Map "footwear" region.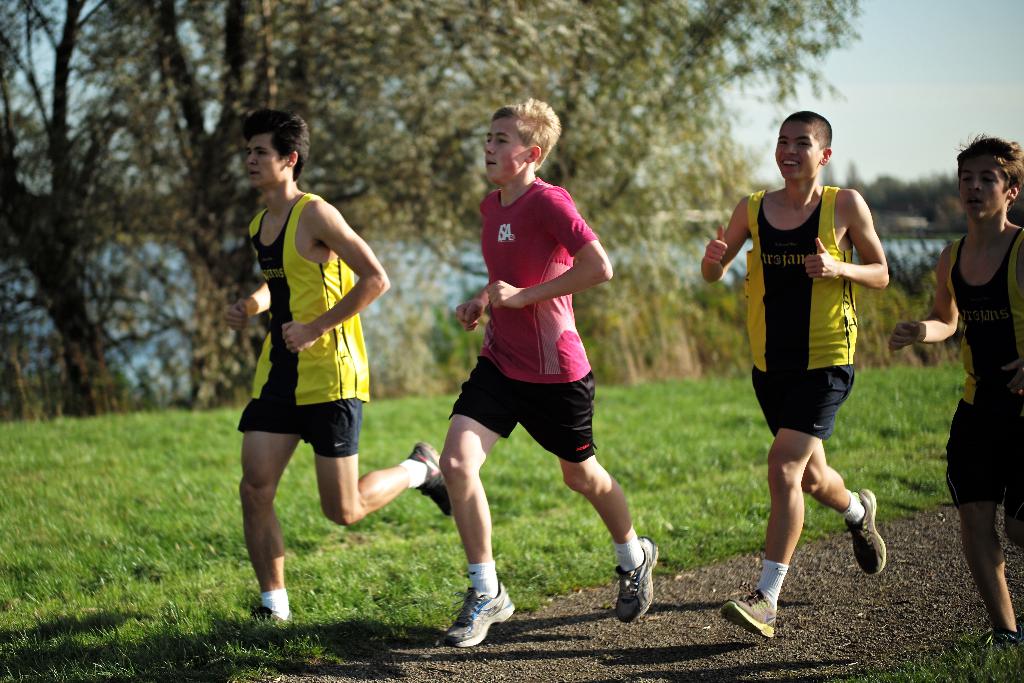
Mapped to box(972, 627, 1016, 649).
